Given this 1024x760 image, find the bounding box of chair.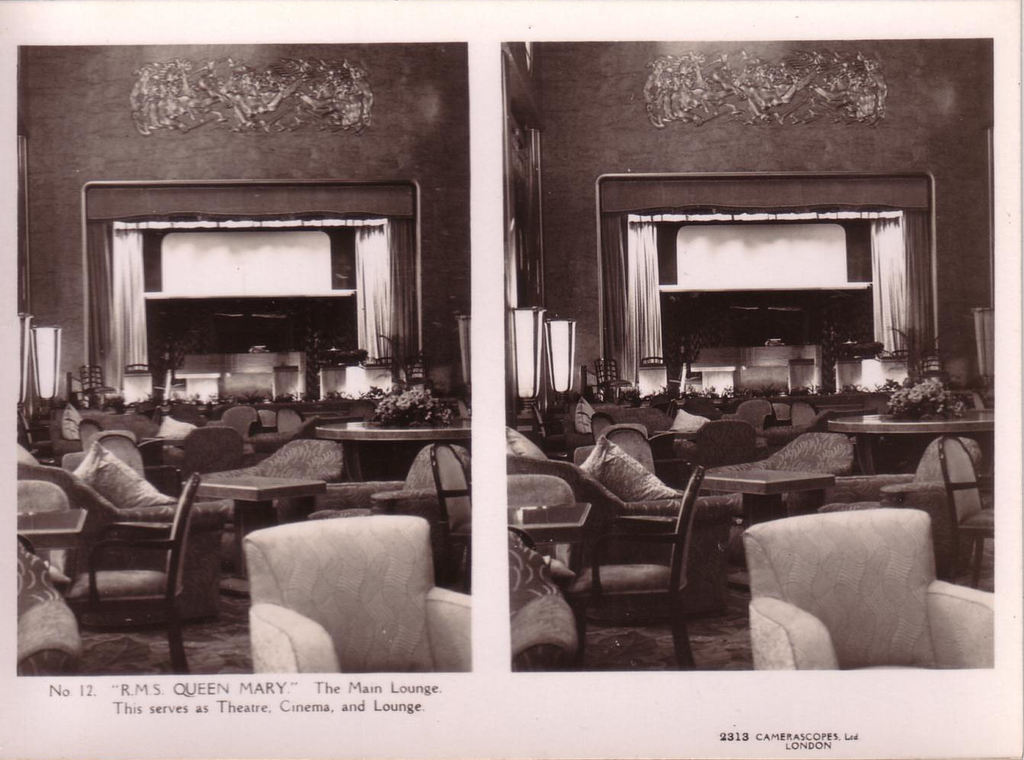
left=600, top=428, right=656, bottom=482.
